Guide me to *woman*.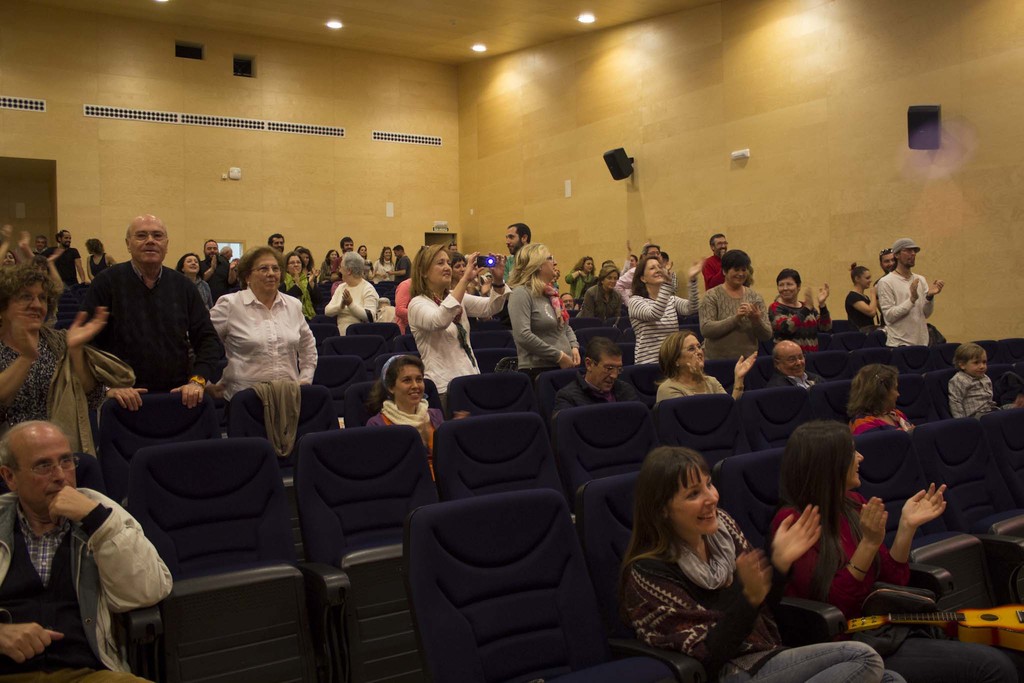
Guidance: (650, 334, 761, 399).
